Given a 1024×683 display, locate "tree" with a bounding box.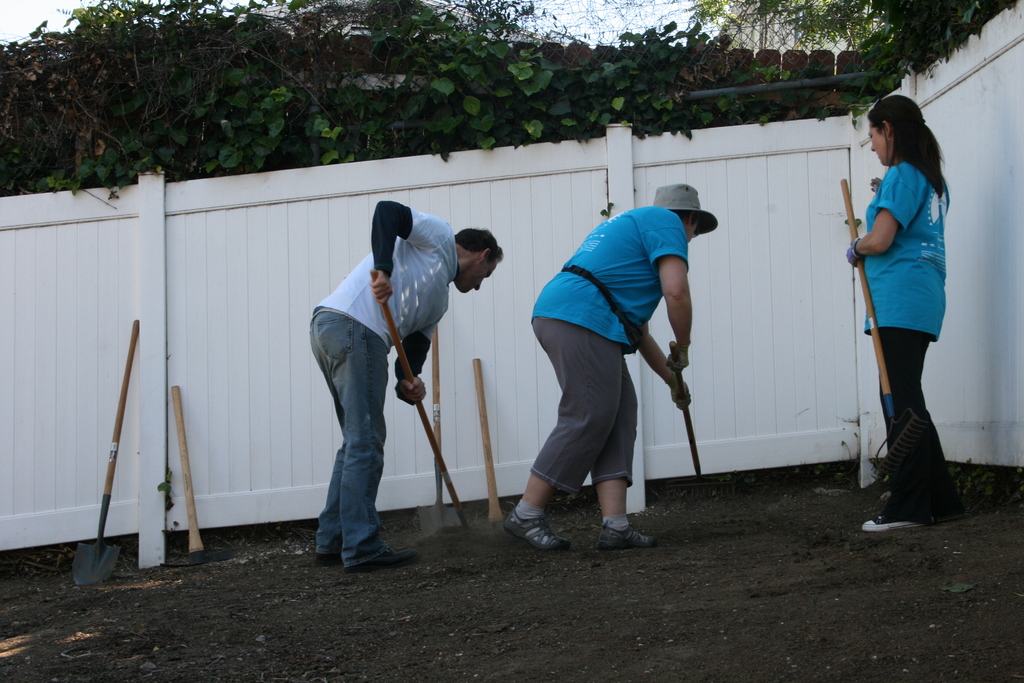
Located: locate(0, 0, 1016, 204).
